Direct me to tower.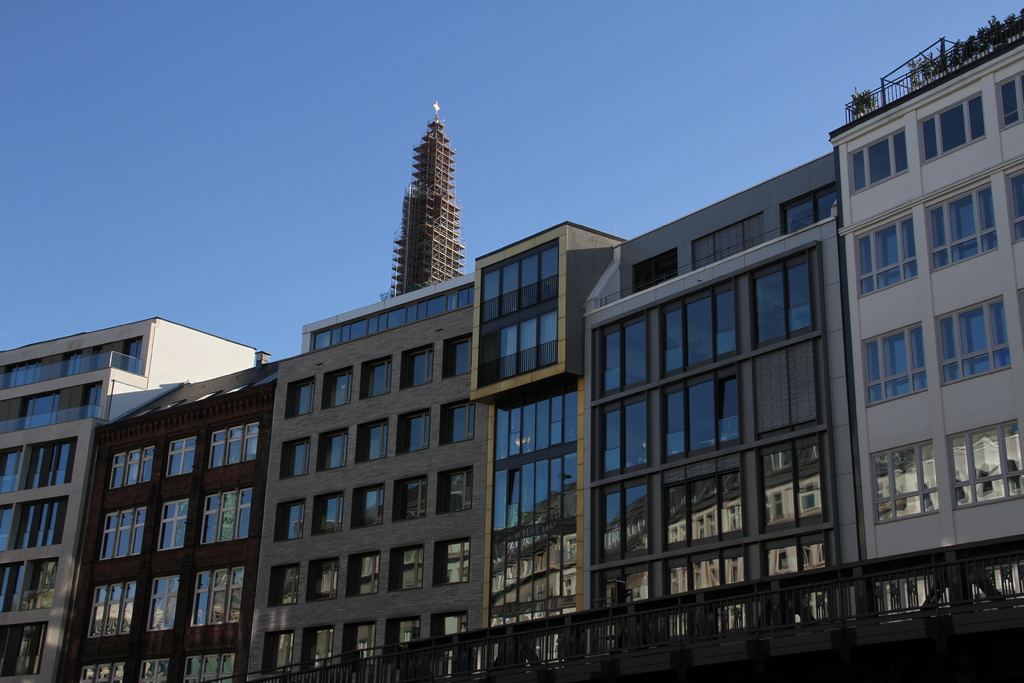
Direction: detection(0, 319, 273, 682).
